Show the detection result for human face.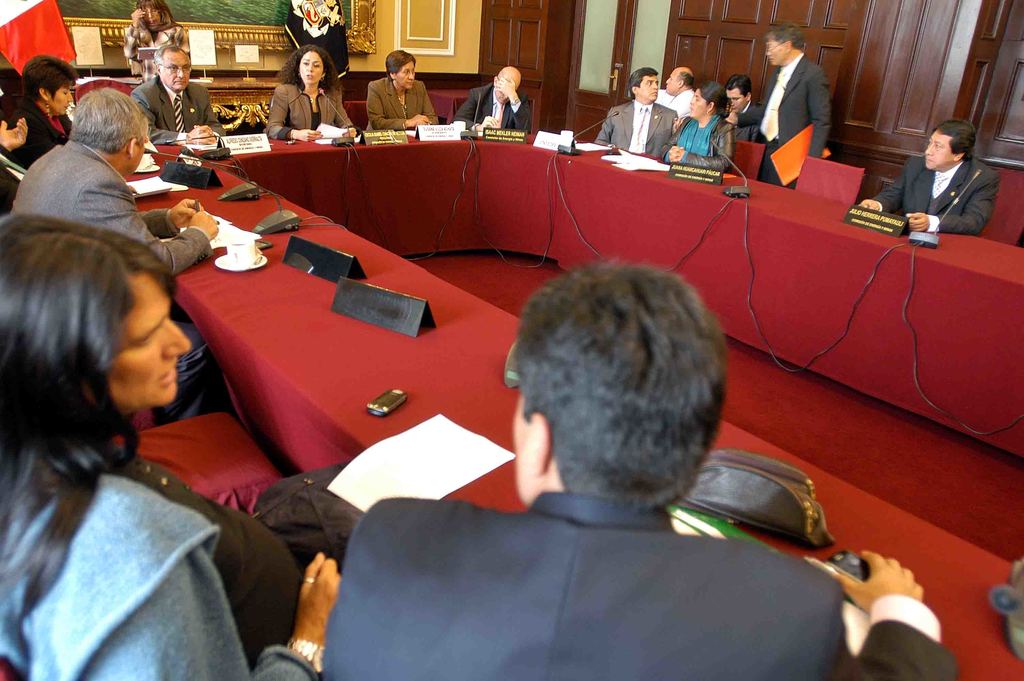
rect(664, 70, 678, 94).
